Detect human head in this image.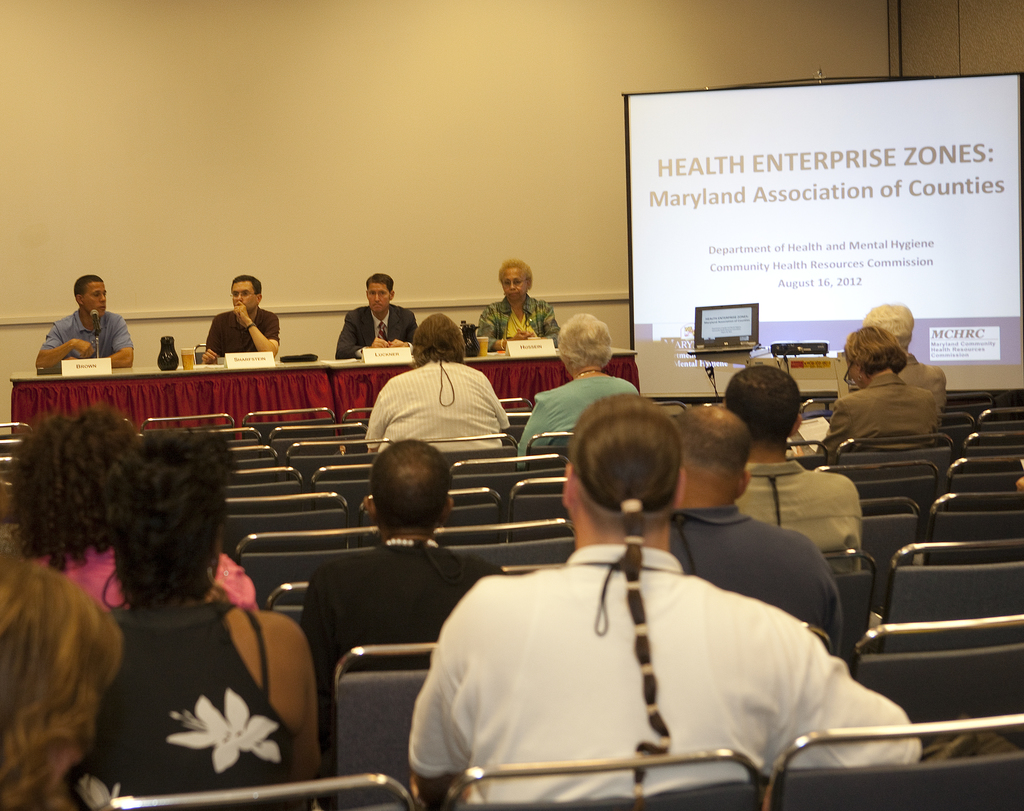
Detection: locate(845, 329, 908, 391).
